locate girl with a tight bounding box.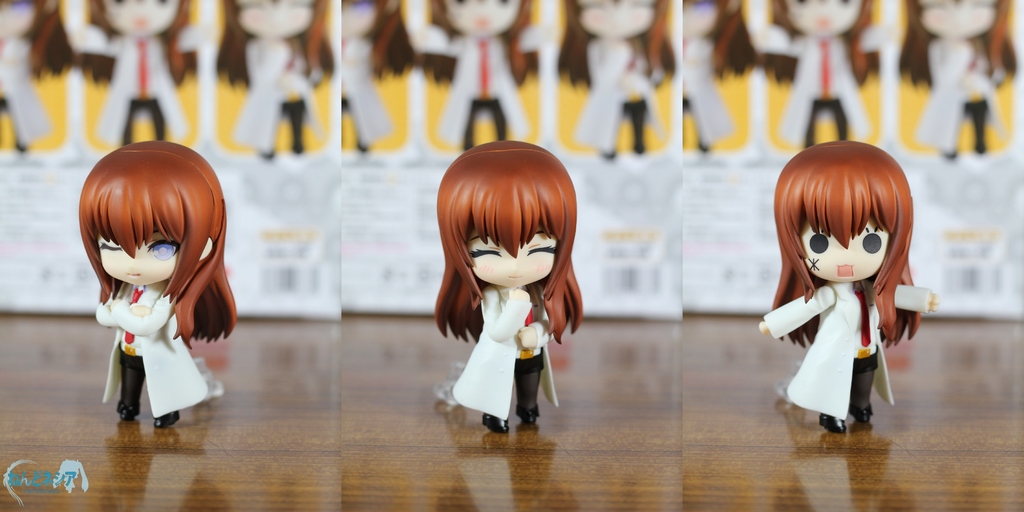
420,0,538,150.
